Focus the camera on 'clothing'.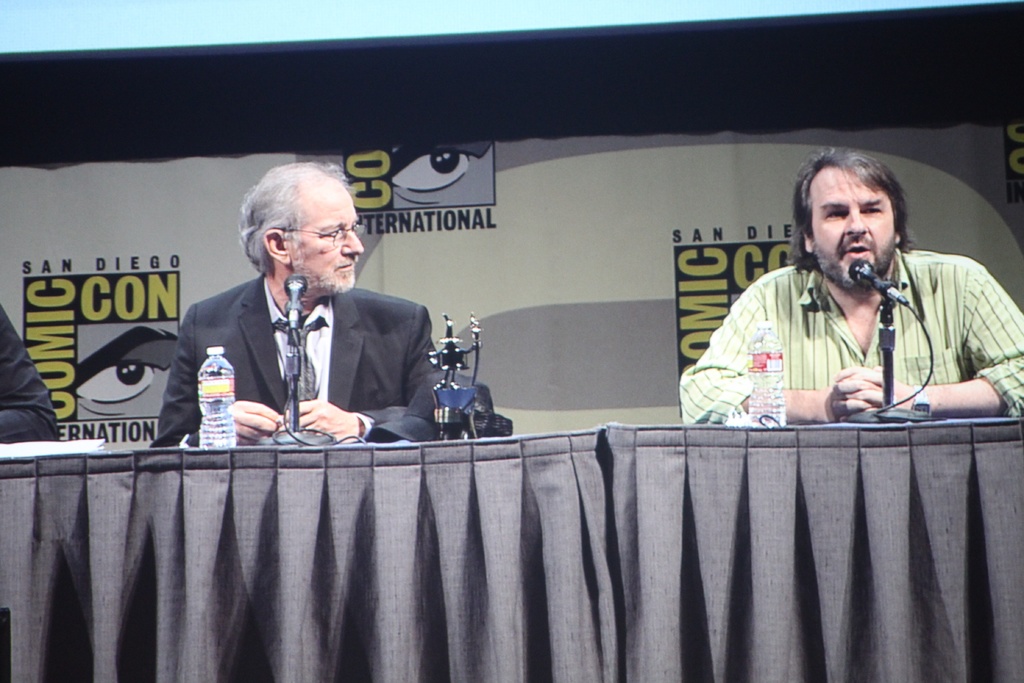
Focus region: crop(136, 273, 442, 451).
